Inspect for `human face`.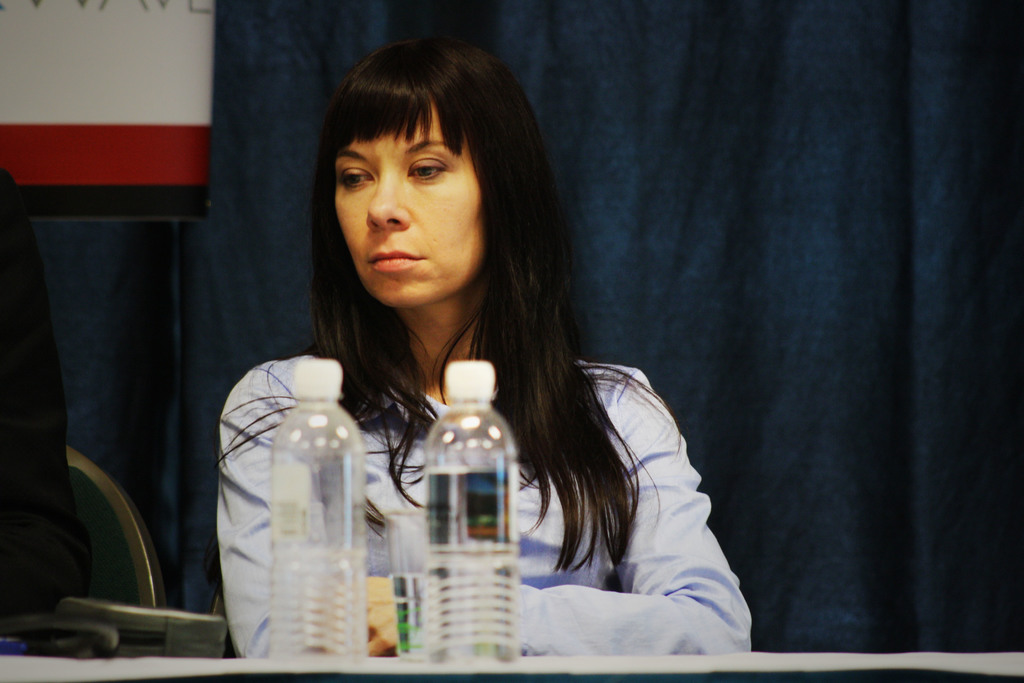
Inspection: (left=330, top=94, right=483, bottom=308).
